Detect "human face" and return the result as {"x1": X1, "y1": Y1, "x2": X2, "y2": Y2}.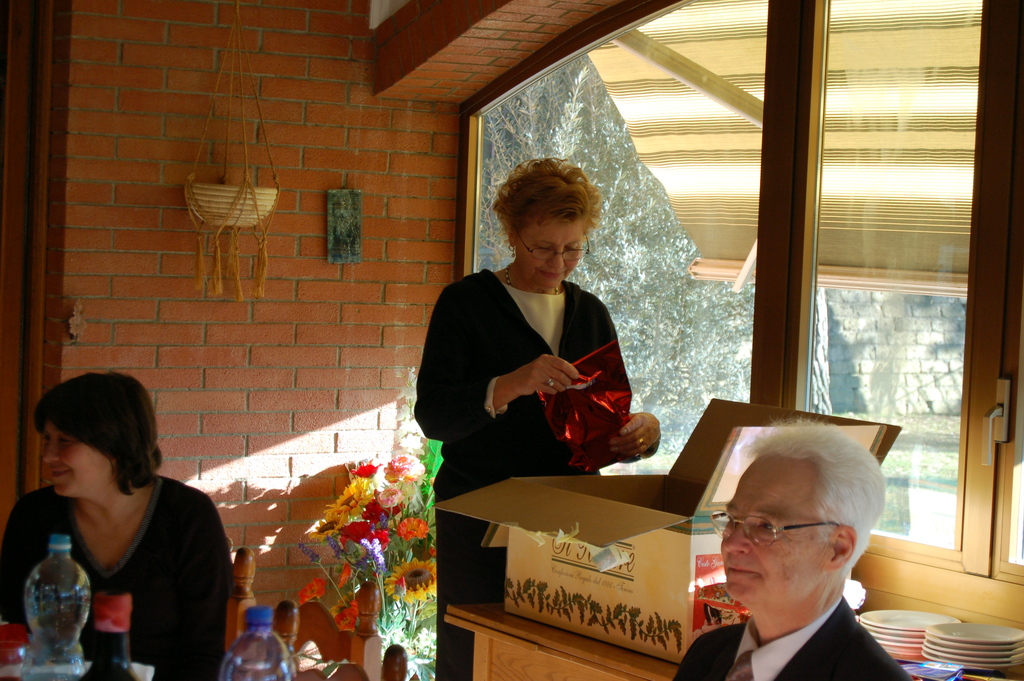
{"x1": 51, "y1": 428, "x2": 105, "y2": 500}.
